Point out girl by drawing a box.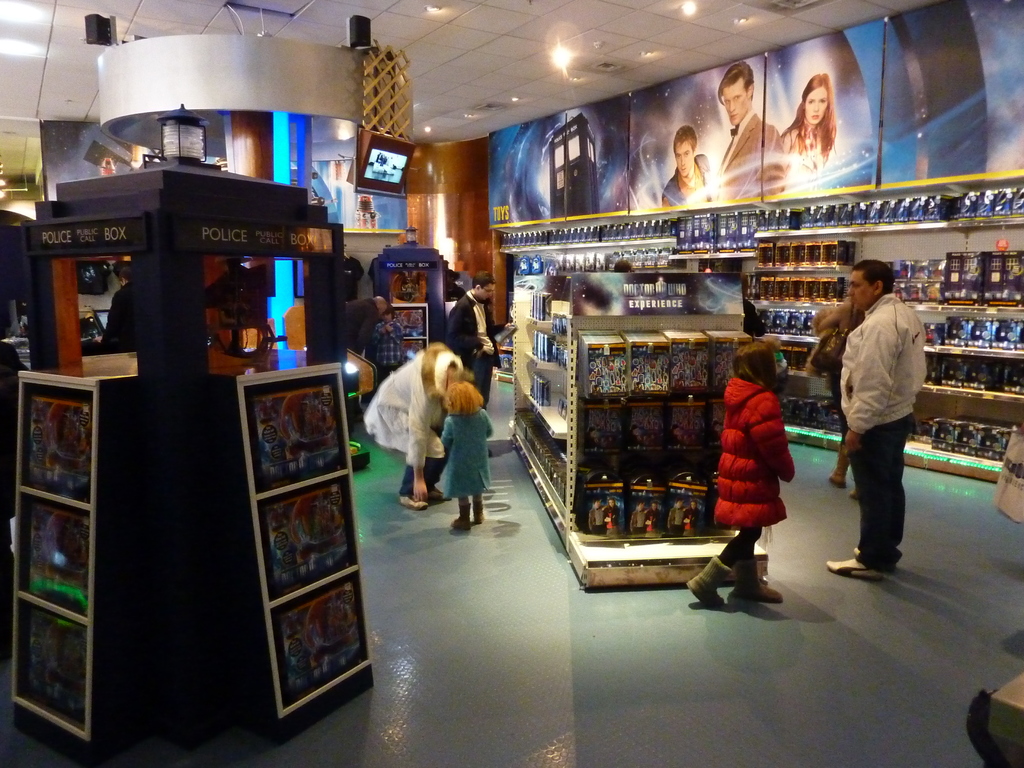
select_region(780, 74, 835, 189).
